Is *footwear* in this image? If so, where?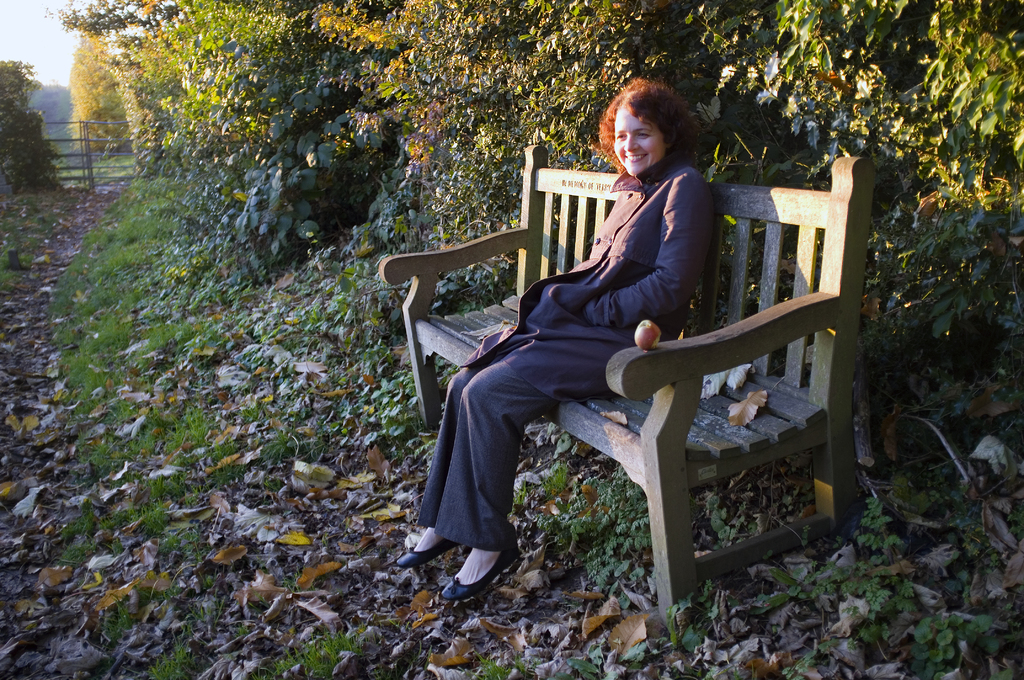
Yes, at rect(417, 544, 525, 596).
